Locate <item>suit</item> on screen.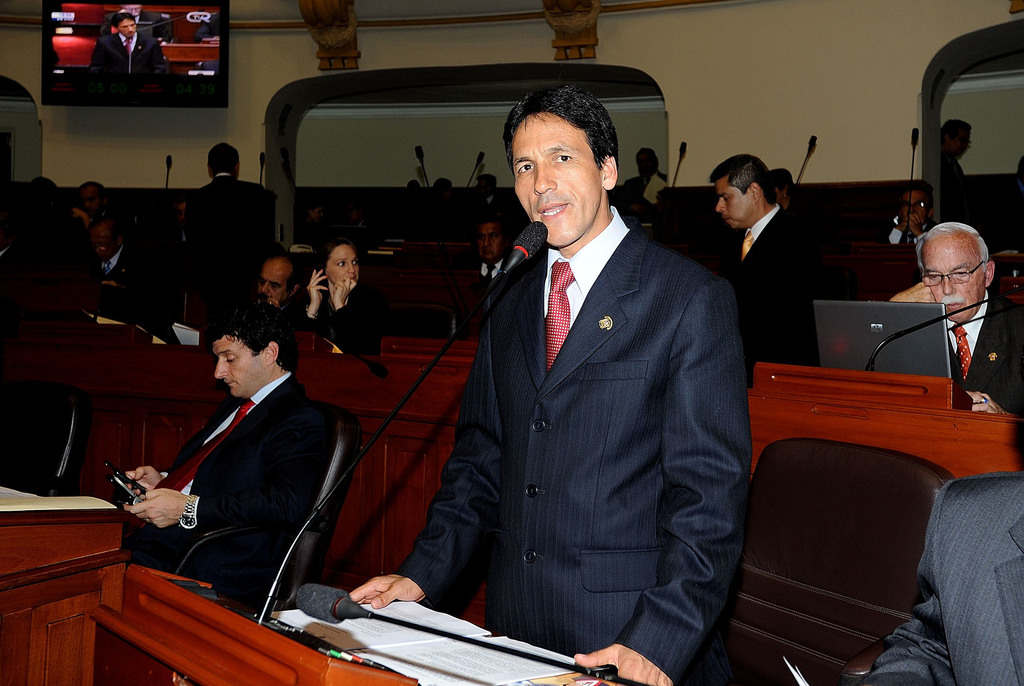
On screen at BBox(180, 171, 282, 291).
